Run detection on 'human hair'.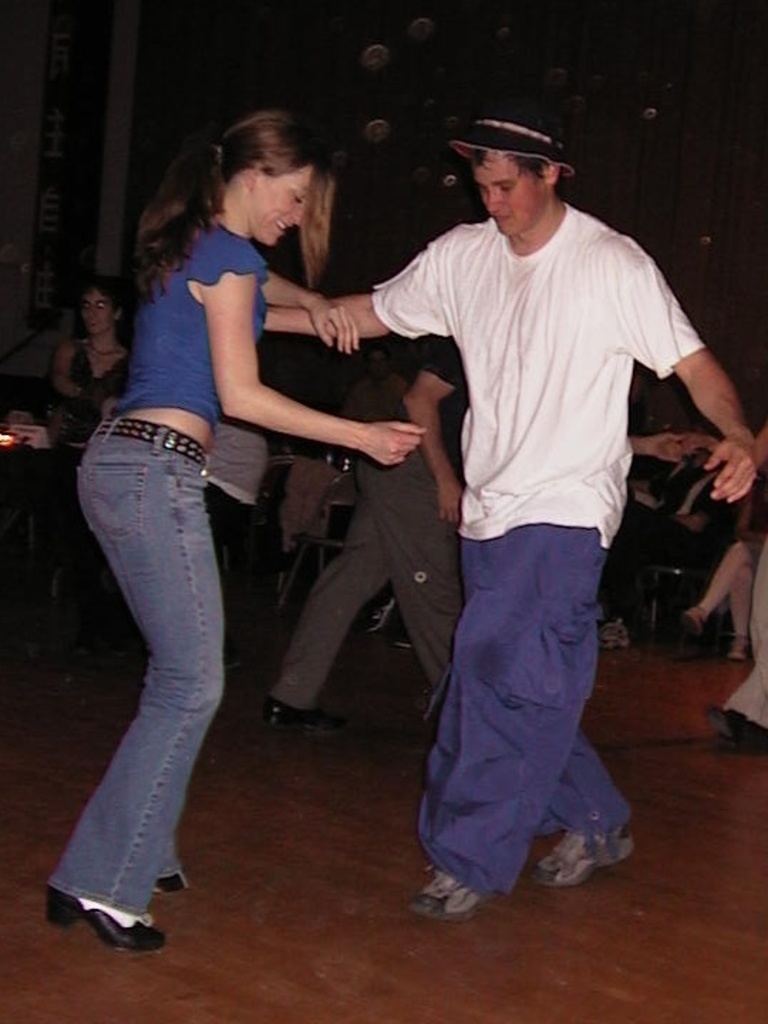
Result: crop(464, 148, 550, 182).
